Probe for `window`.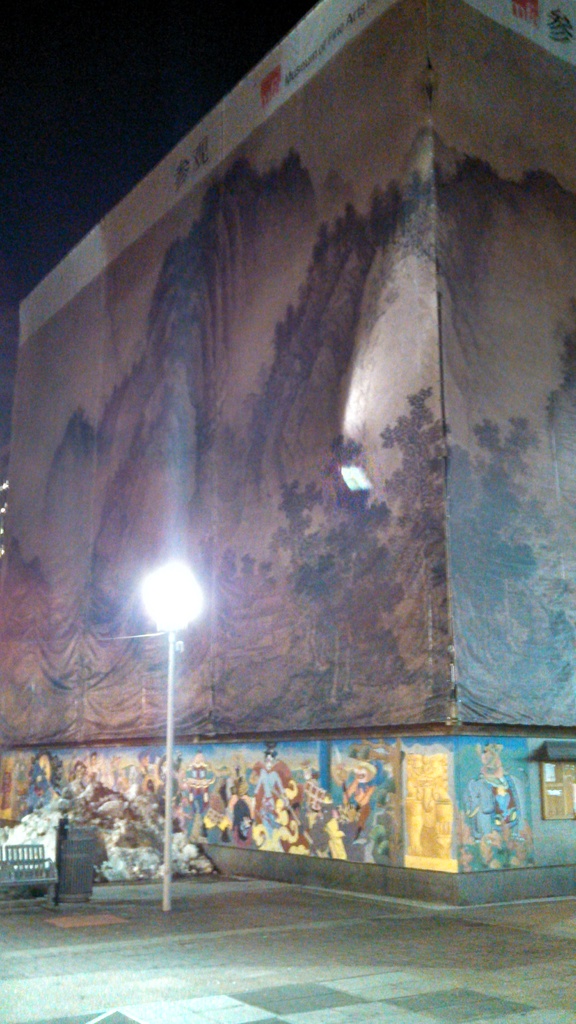
Probe result: left=545, top=744, right=575, bottom=820.
